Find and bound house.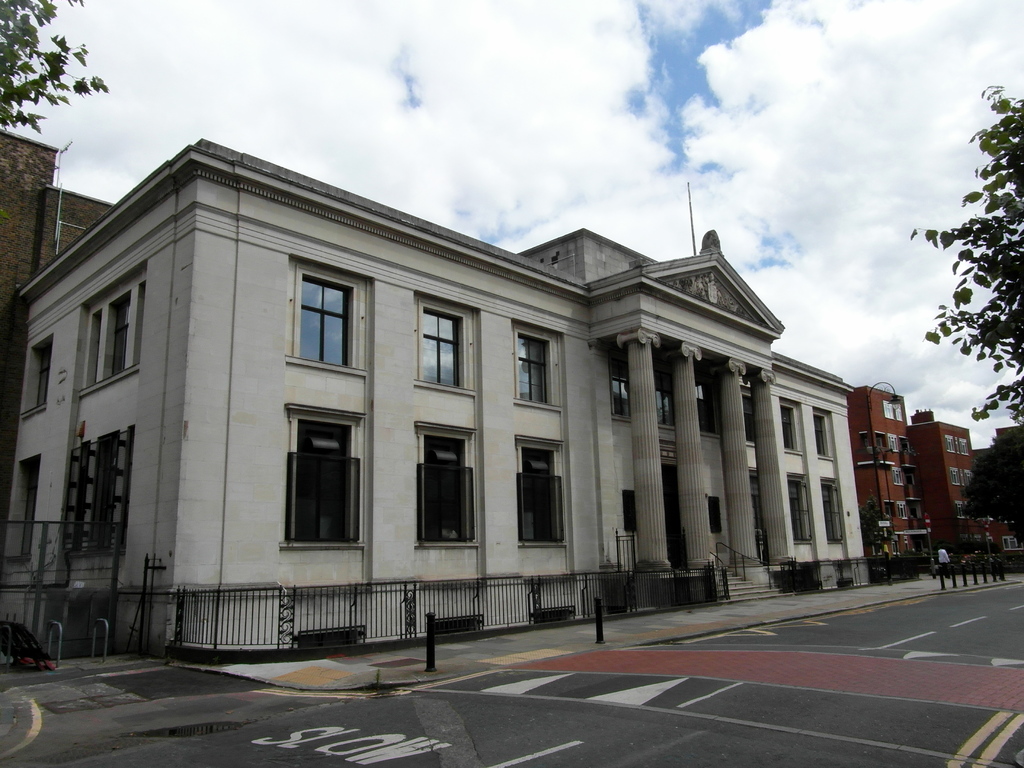
Bound: 904:408:981:570.
